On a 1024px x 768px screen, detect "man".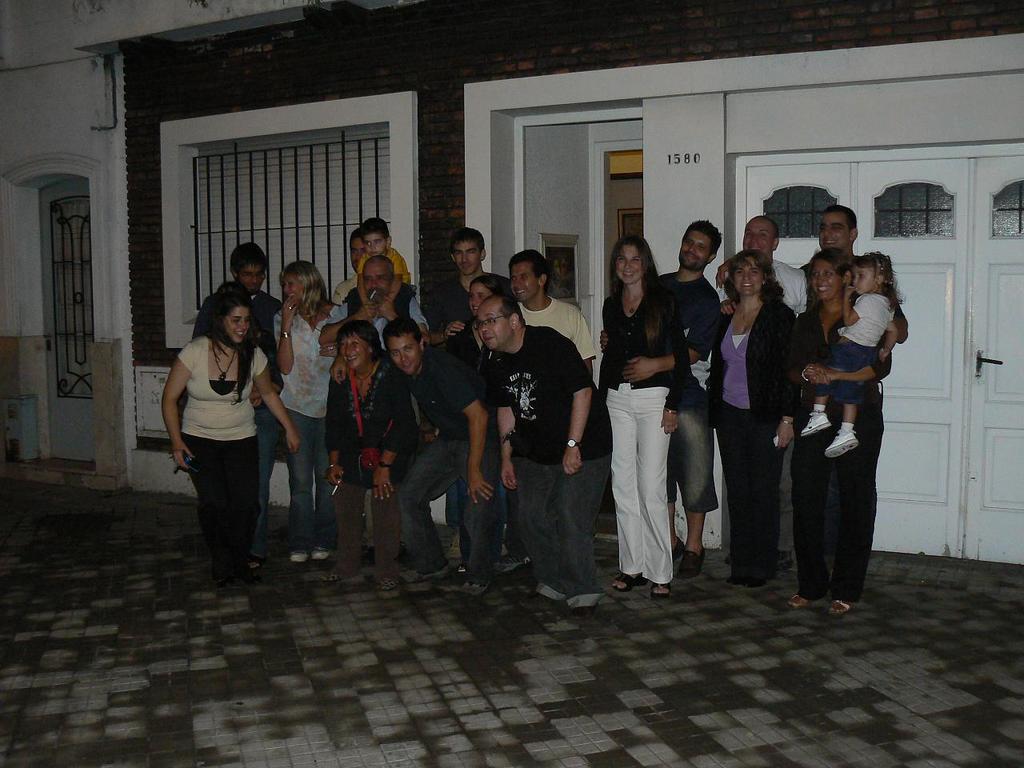
465,247,606,610.
